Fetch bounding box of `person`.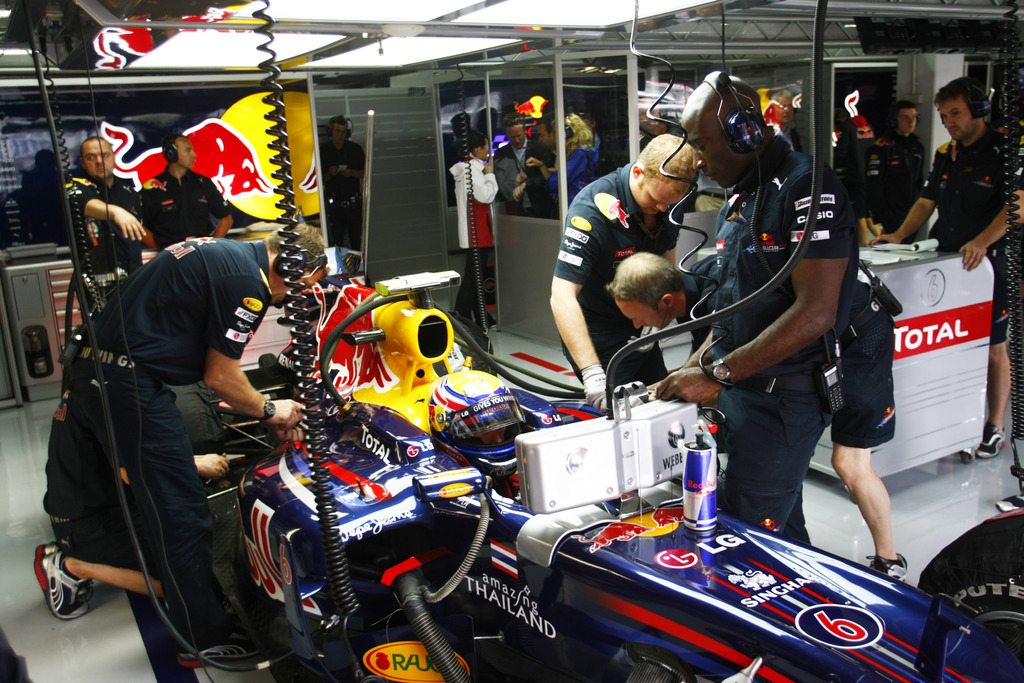
Bbox: 27 395 116 628.
